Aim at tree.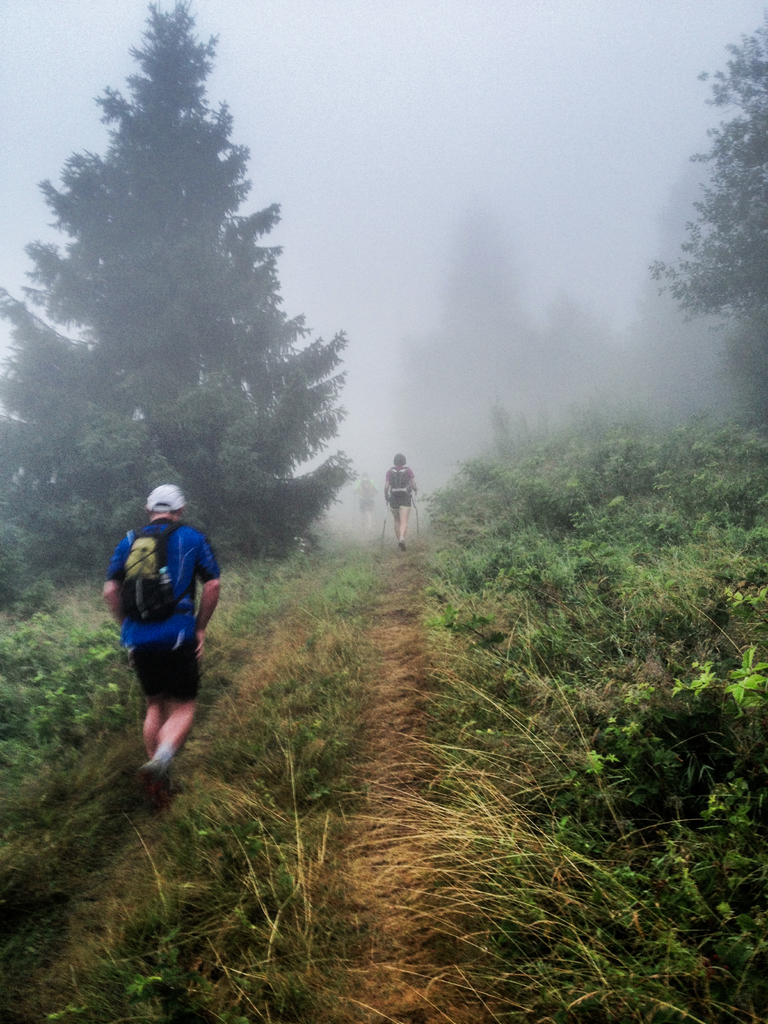
Aimed at select_region(20, 47, 361, 552).
